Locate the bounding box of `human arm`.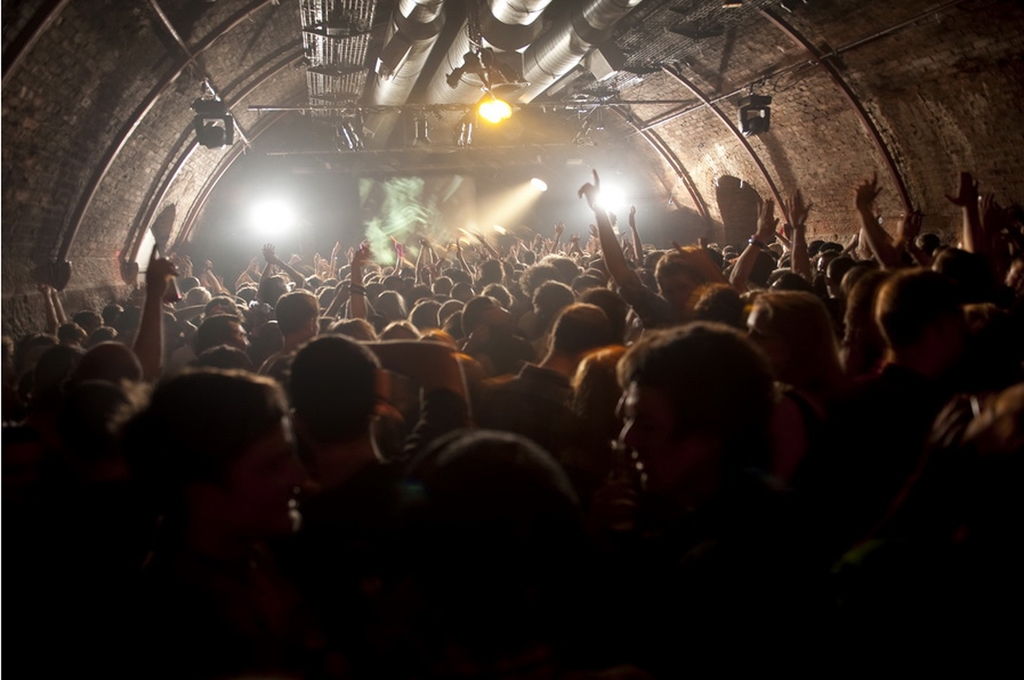
Bounding box: [903, 200, 933, 268].
